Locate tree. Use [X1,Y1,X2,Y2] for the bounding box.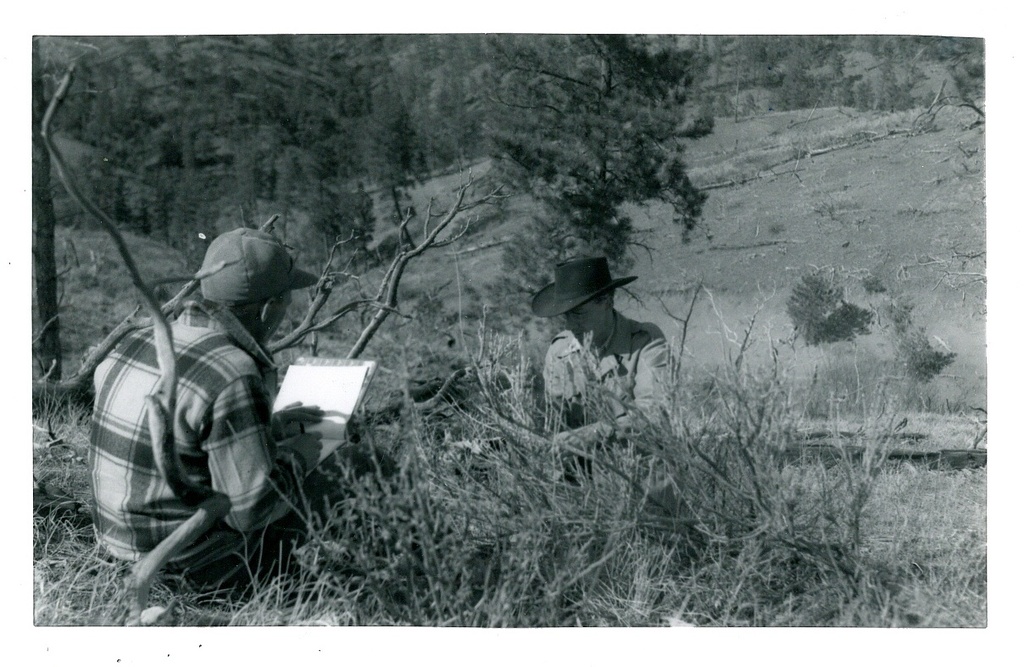
[14,27,86,394].
